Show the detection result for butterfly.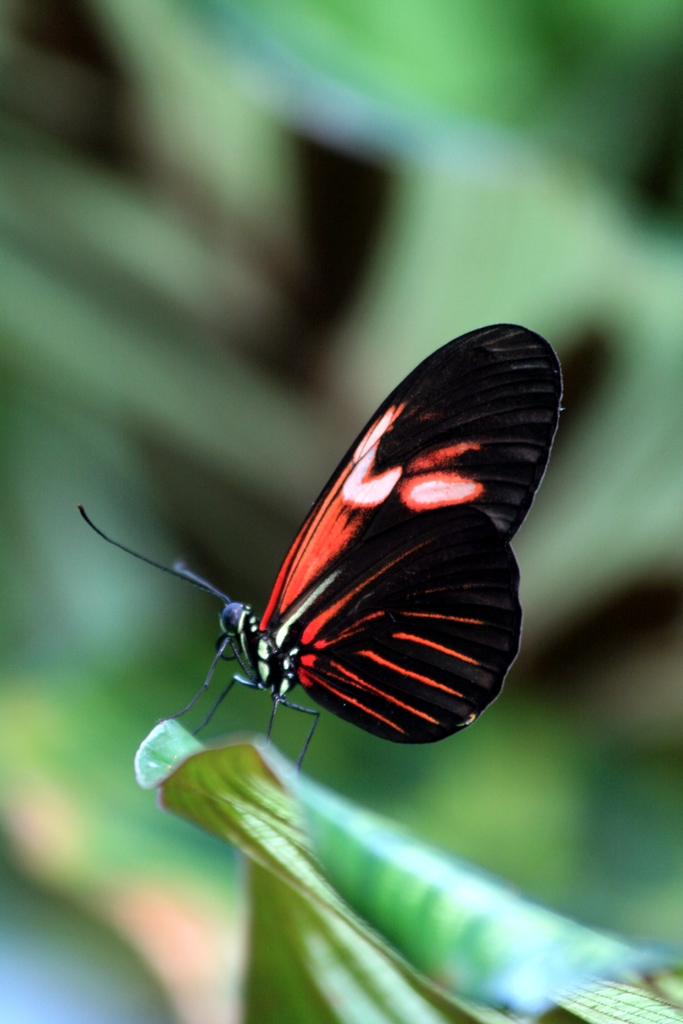
<bbox>93, 317, 564, 793</bbox>.
